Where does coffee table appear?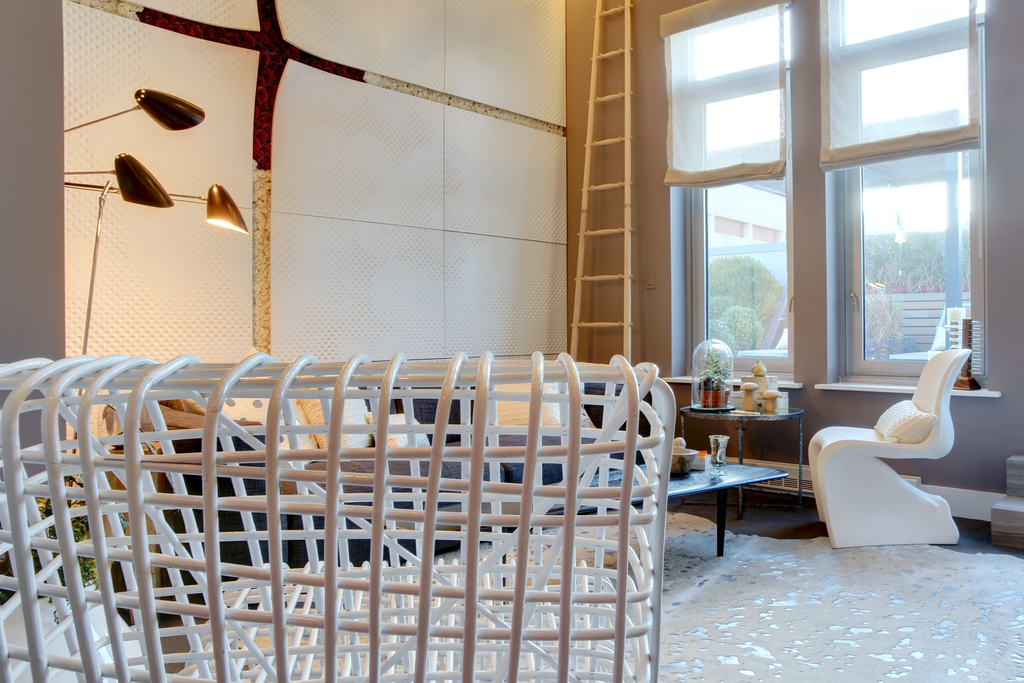
Appears at BBox(678, 397, 815, 524).
